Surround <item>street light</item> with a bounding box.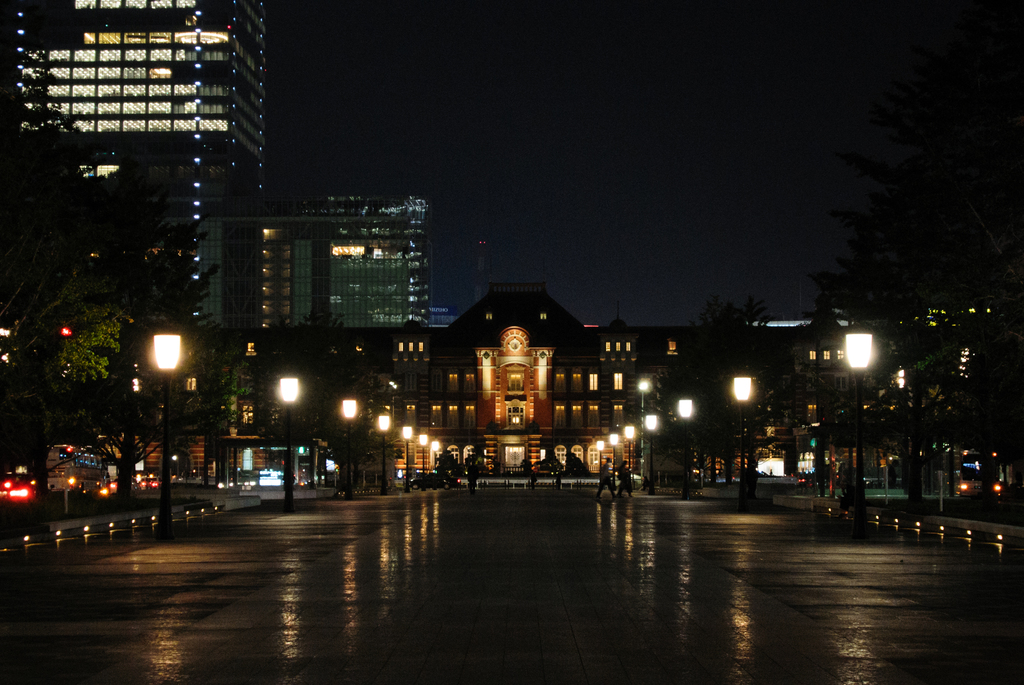
region(591, 438, 604, 475).
